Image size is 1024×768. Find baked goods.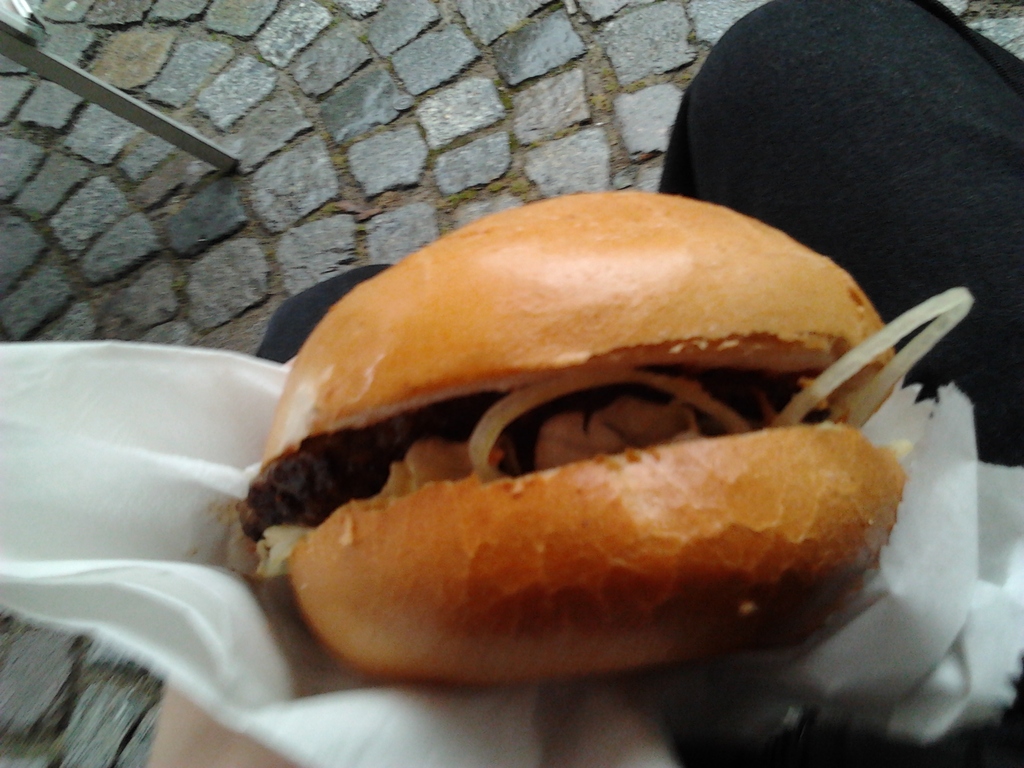
BBox(227, 193, 972, 693).
